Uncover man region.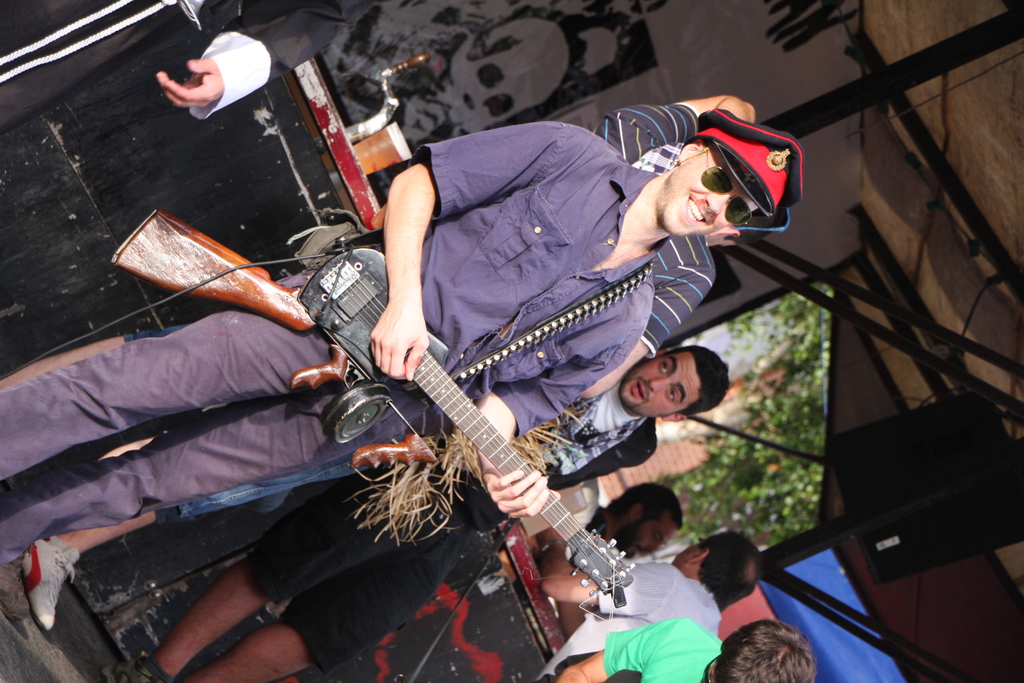
Uncovered: 0:108:806:561.
